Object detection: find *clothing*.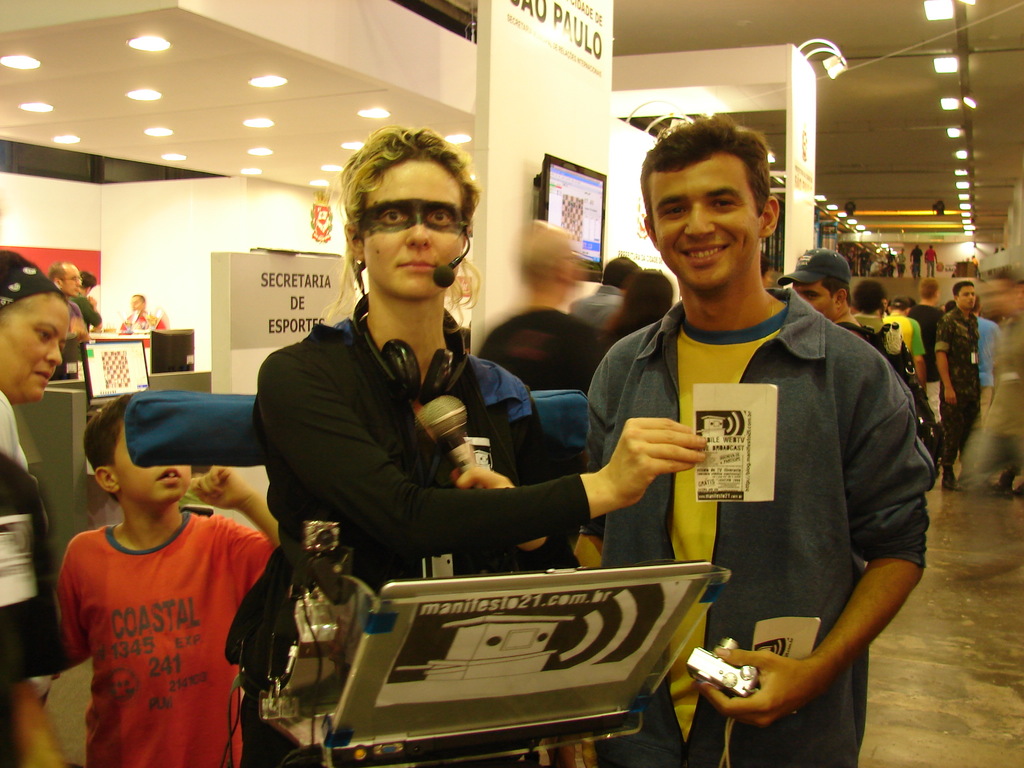
box=[893, 252, 907, 278].
